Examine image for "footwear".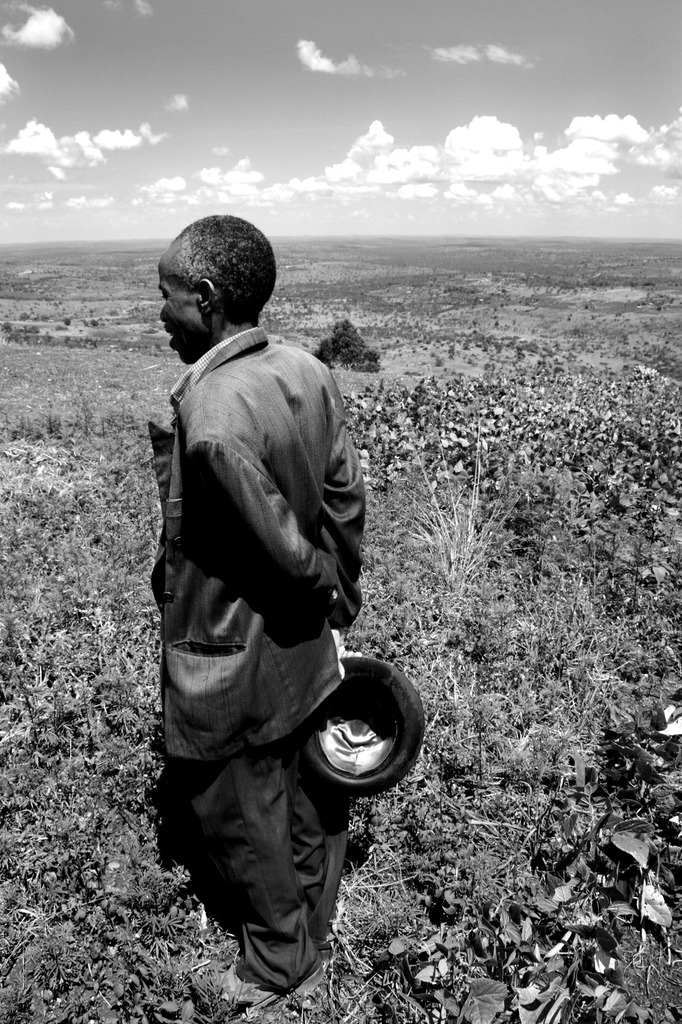
Examination result: pyautogui.locateOnScreen(312, 927, 350, 972).
